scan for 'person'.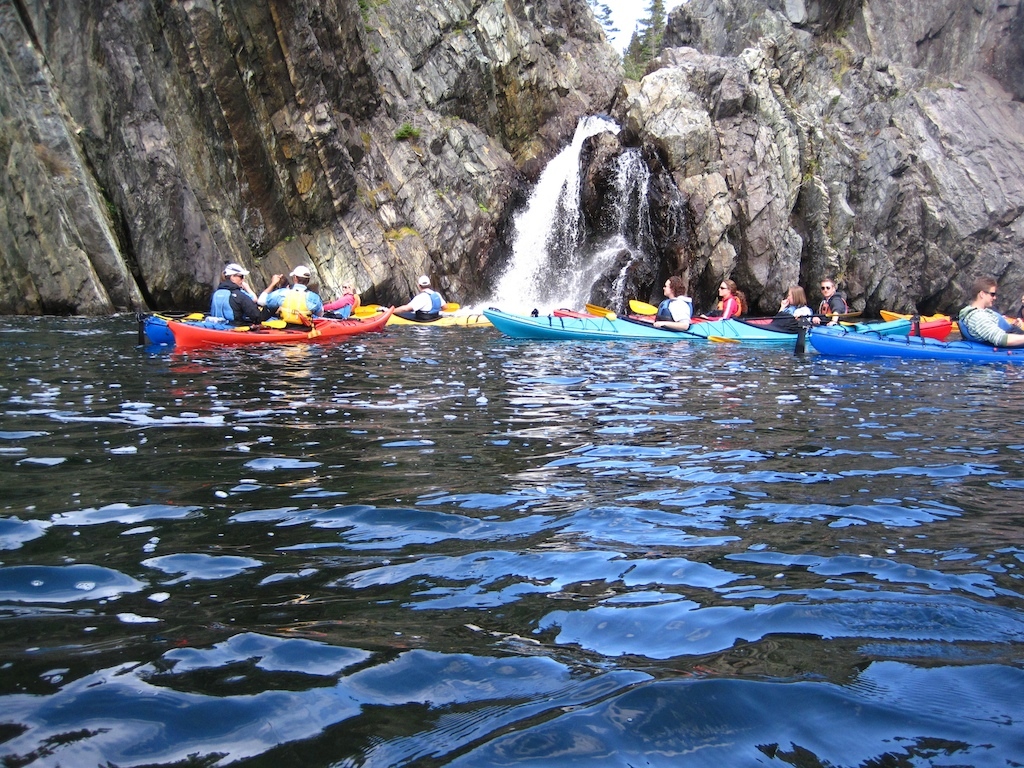
Scan result: (x1=773, y1=284, x2=802, y2=325).
